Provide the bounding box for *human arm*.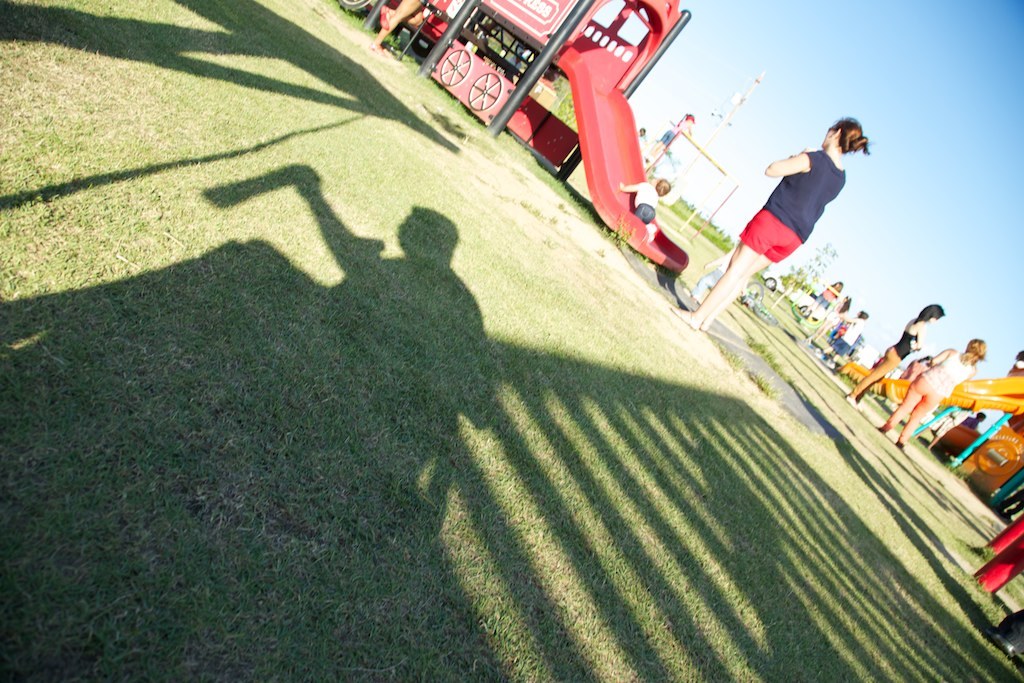
left=768, top=155, right=813, bottom=176.
